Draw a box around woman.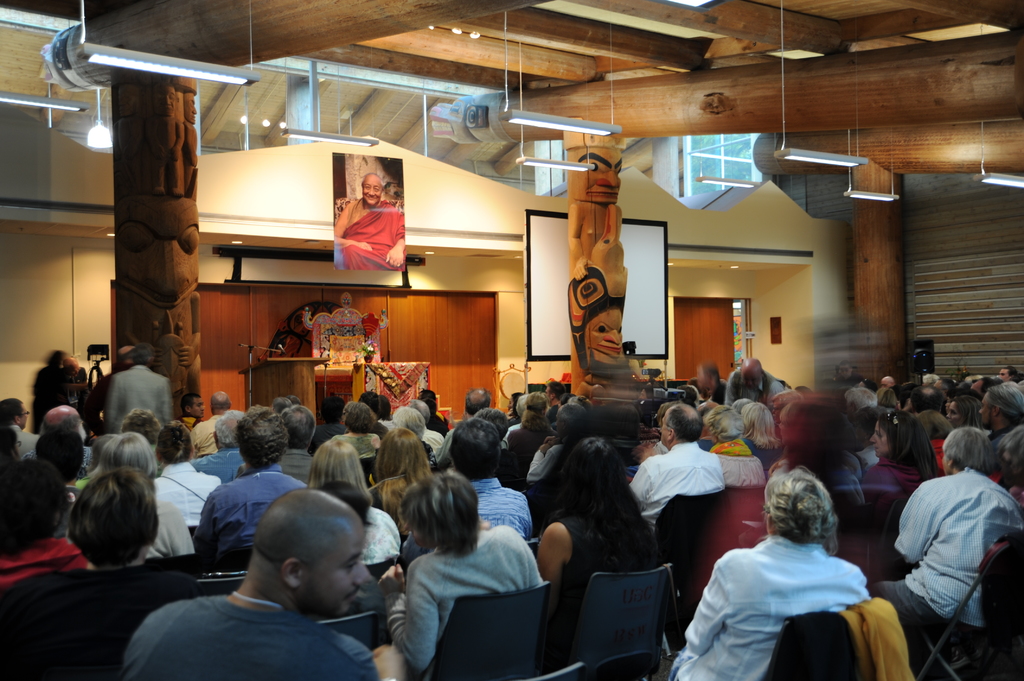
302, 436, 399, 565.
